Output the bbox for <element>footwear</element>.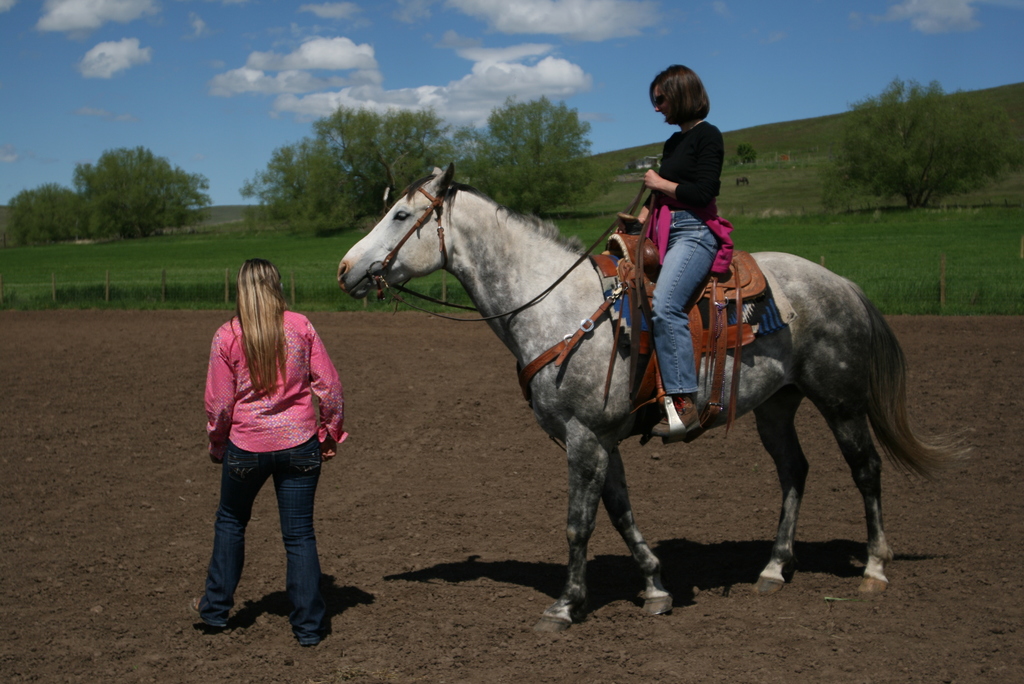
pyautogui.locateOnScreen(187, 596, 208, 612).
